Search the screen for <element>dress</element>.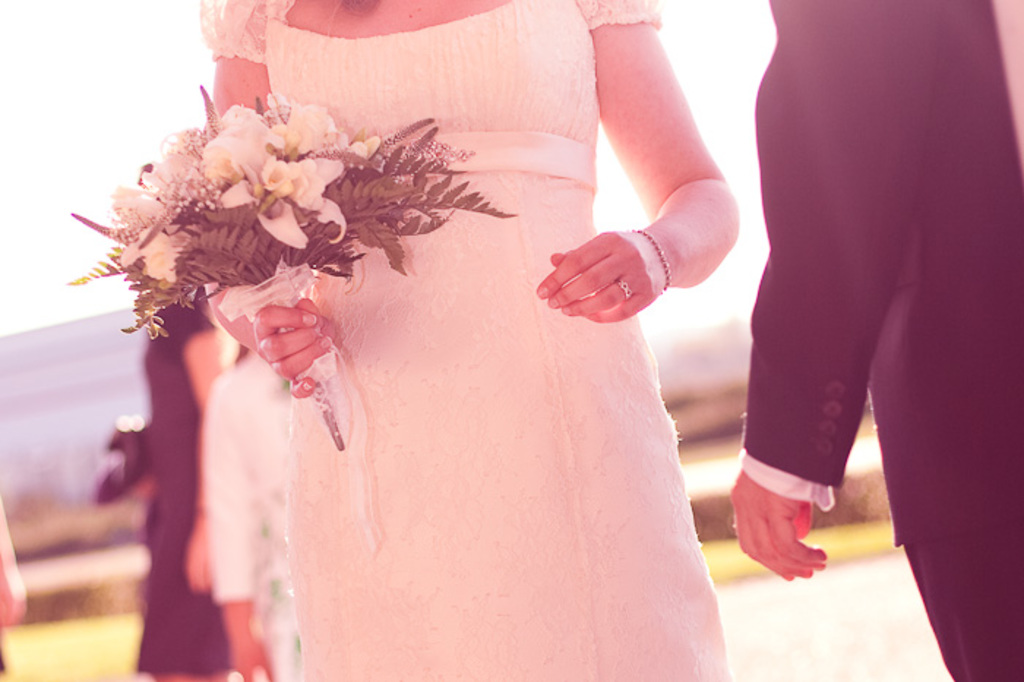
Found at [x1=129, y1=280, x2=230, y2=672].
